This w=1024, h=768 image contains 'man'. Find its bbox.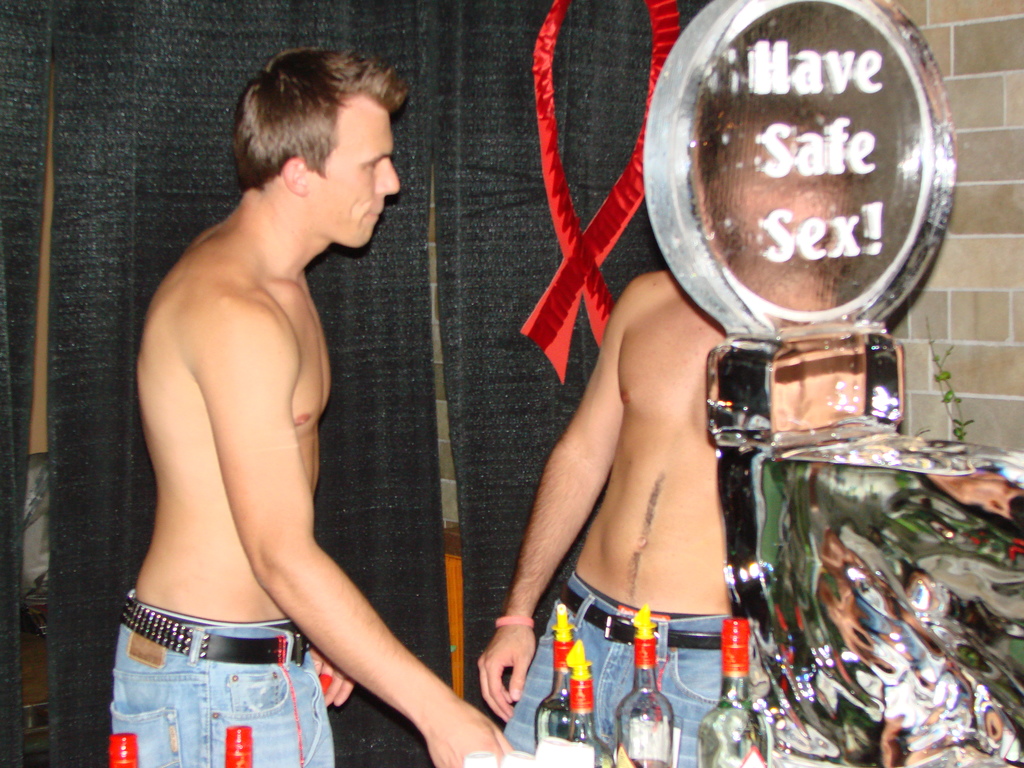
bbox=[111, 48, 512, 767].
